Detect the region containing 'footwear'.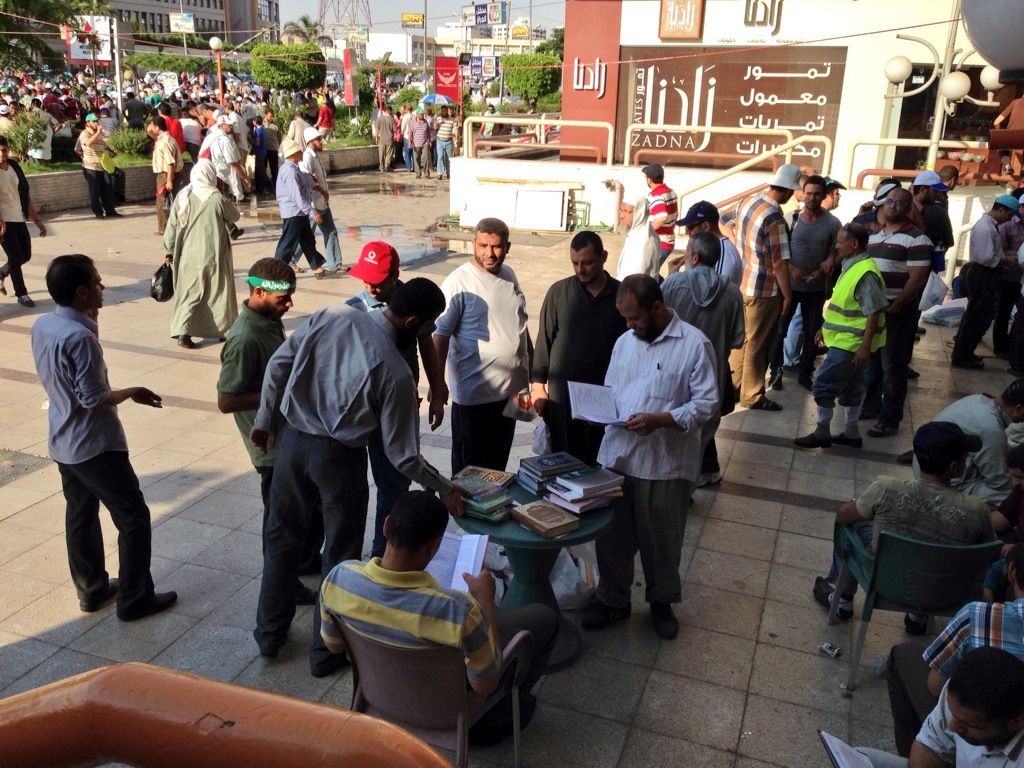
768, 368, 779, 385.
